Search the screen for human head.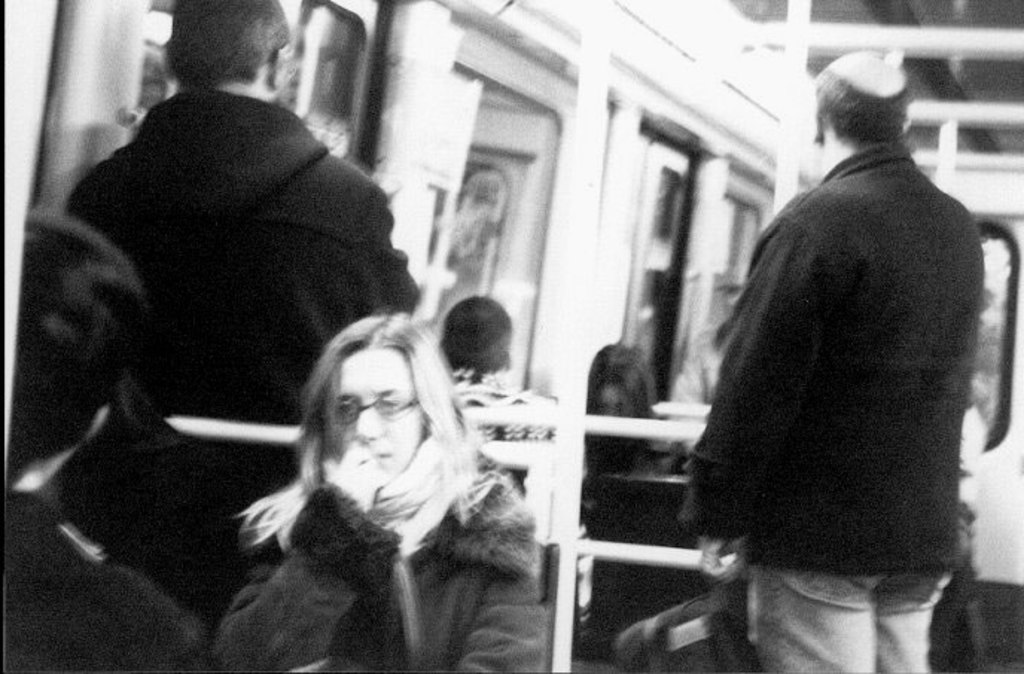
Found at bbox=(436, 298, 515, 381).
